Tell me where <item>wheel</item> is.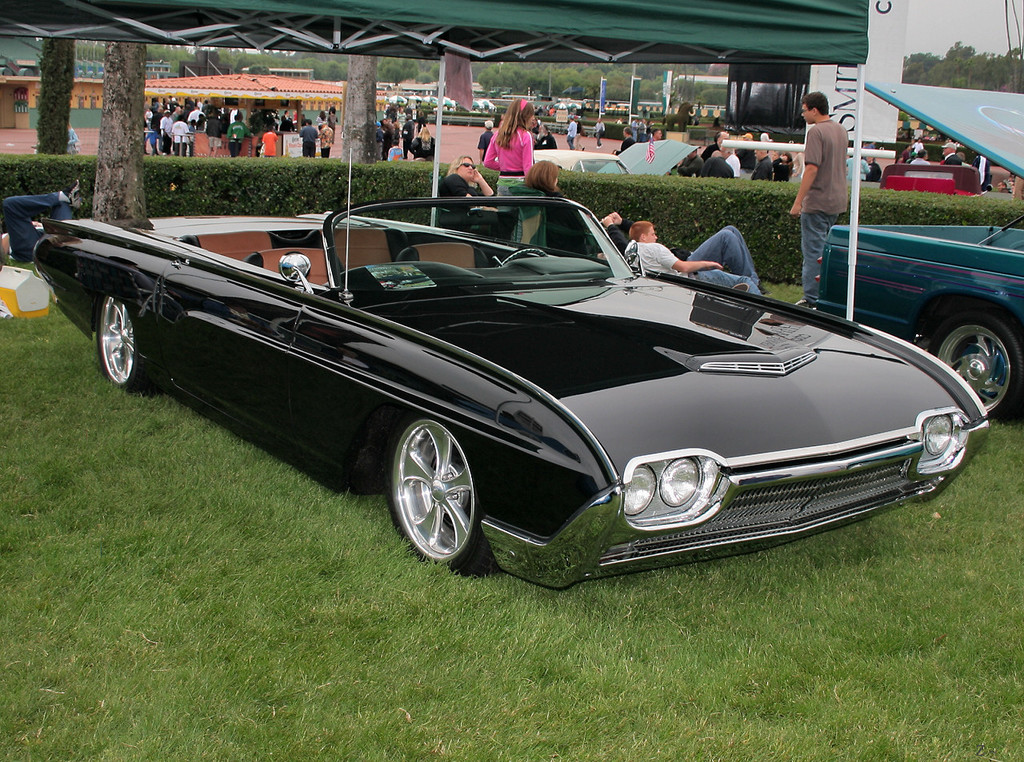
<item>wheel</item> is at select_region(98, 294, 152, 391).
